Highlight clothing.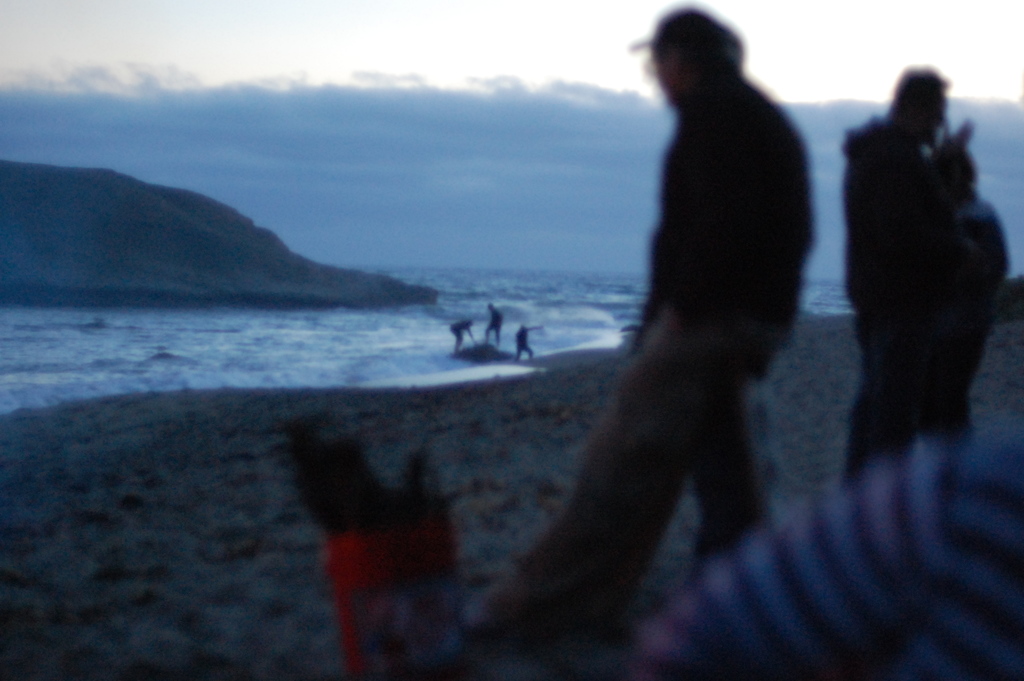
Highlighted region: bbox=(916, 193, 1009, 455).
